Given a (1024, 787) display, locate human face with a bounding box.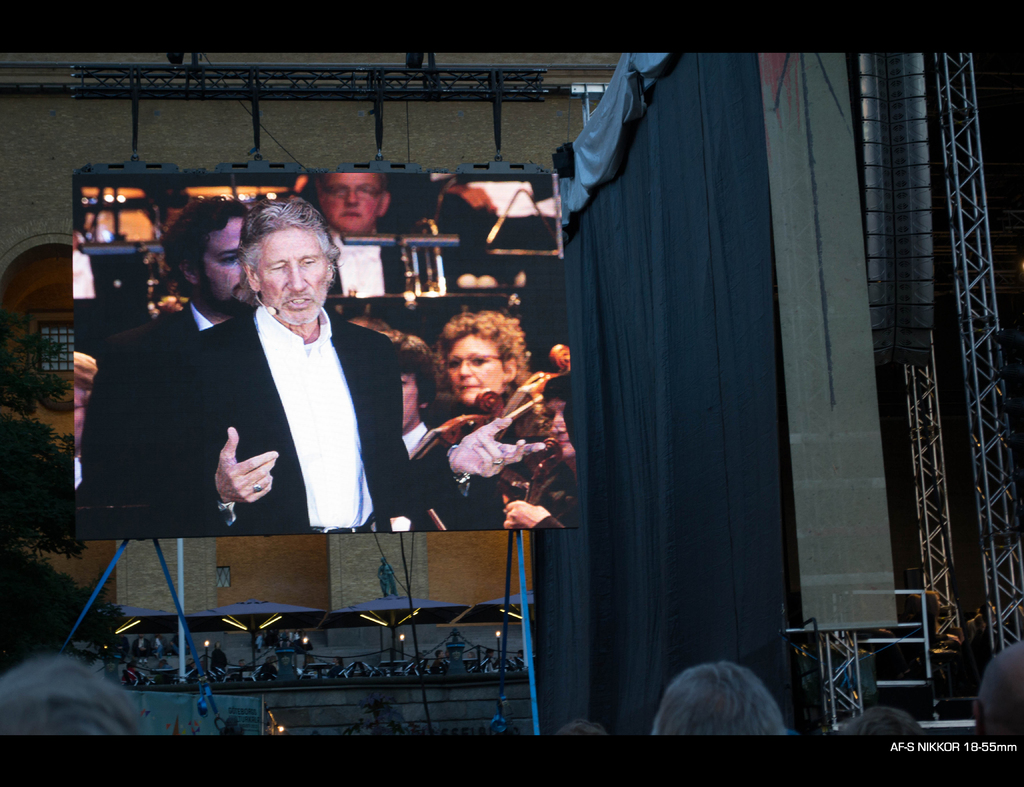
Located: box(399, 374, 417, 431).
